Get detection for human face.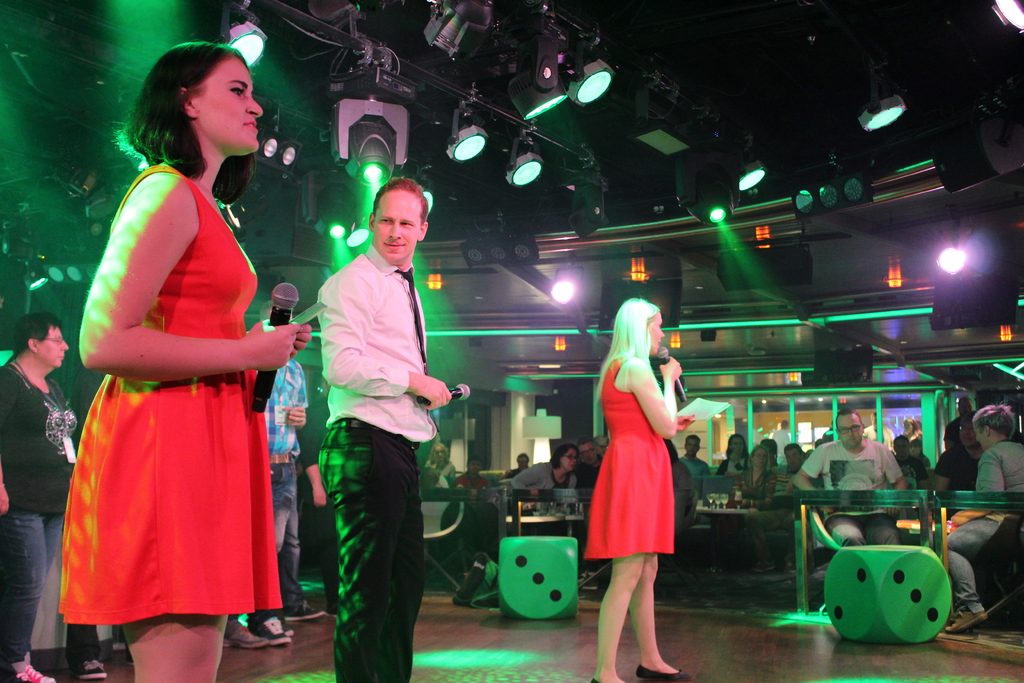
Detection: region(375, 198, 416, 260).
